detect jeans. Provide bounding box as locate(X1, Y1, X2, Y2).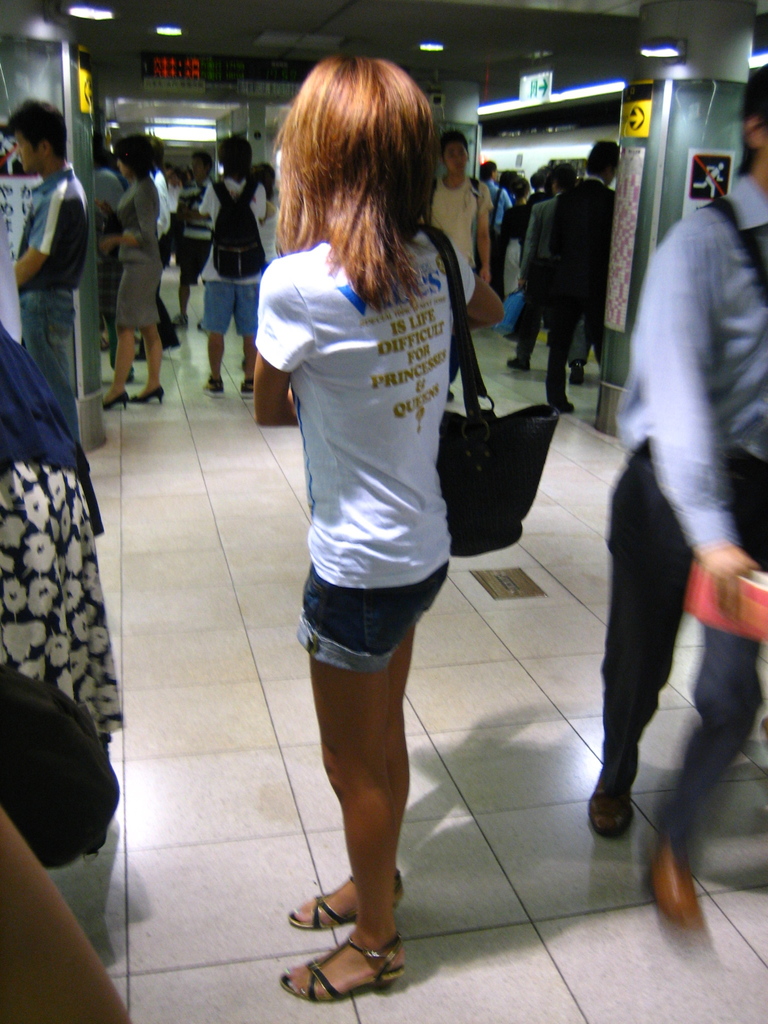
locate(605, 450, 767, 839).
